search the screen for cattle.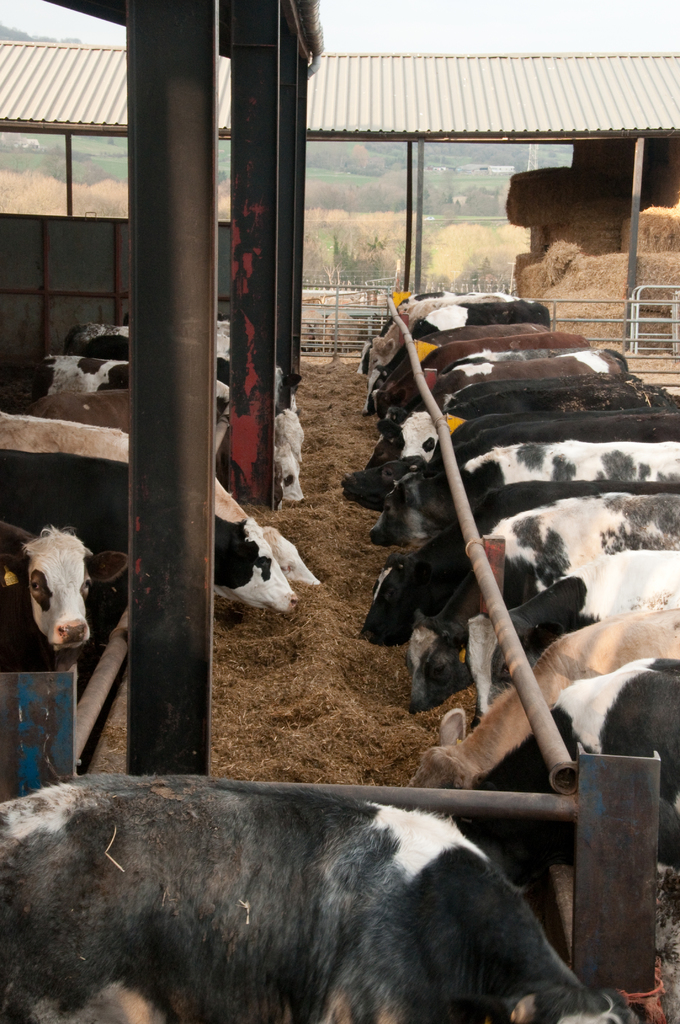
Found at detection(68, 319, 238, 350).
